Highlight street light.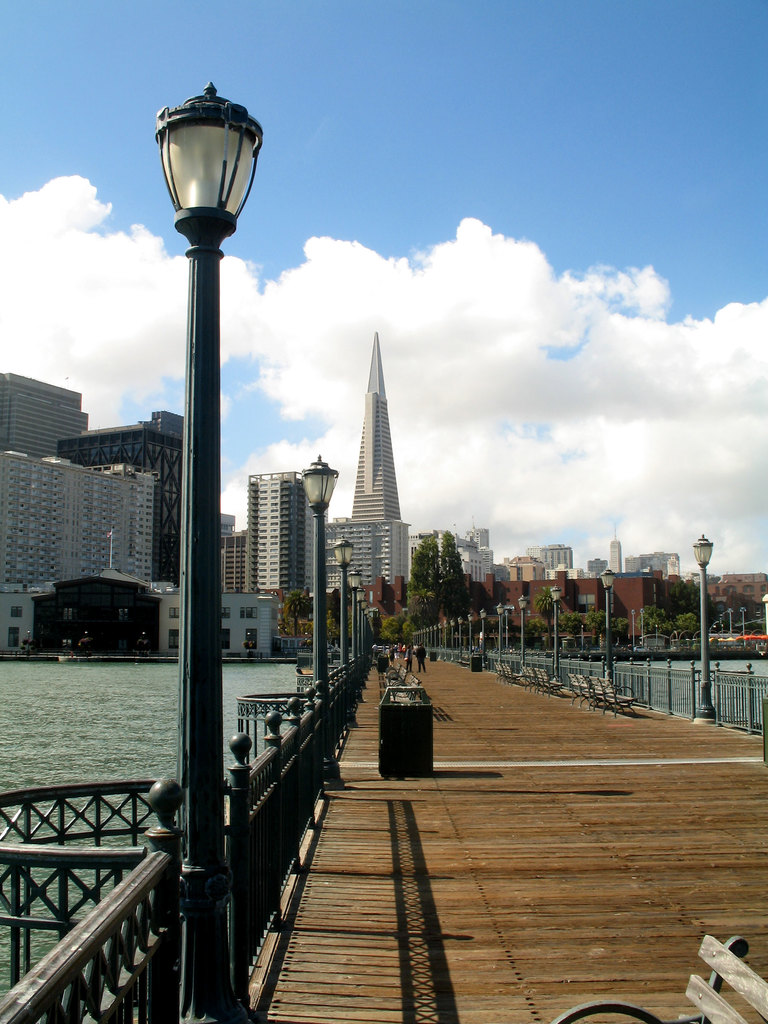
Highlighted region: {"left": 740, "top": 606, "right": 746, "bottom": 637}.
